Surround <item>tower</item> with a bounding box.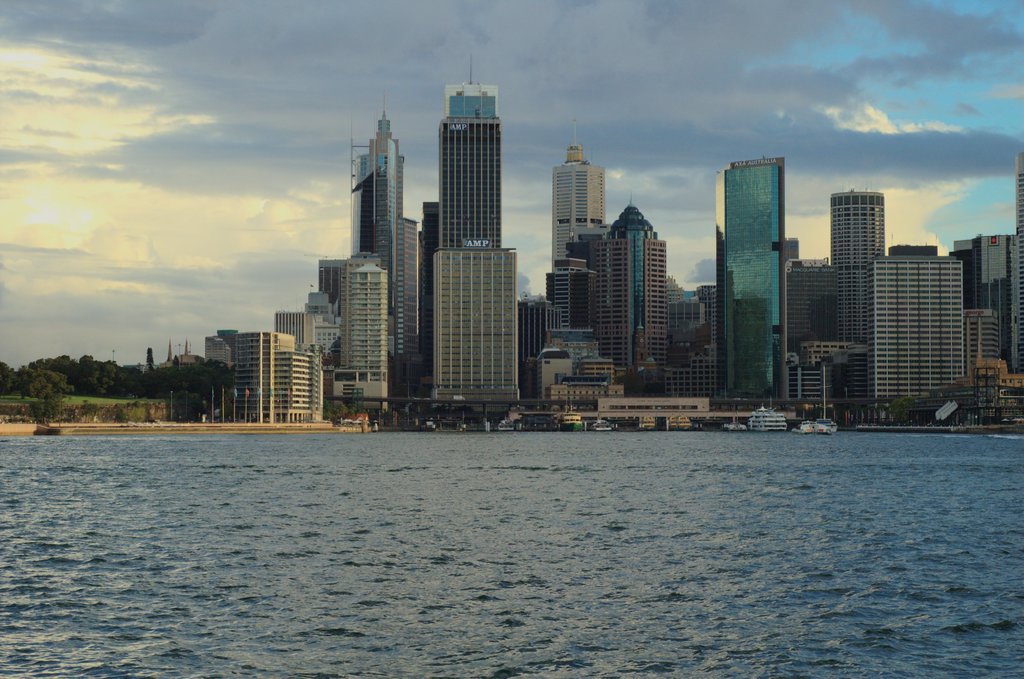
select_region(687, 286, 713, 404).
